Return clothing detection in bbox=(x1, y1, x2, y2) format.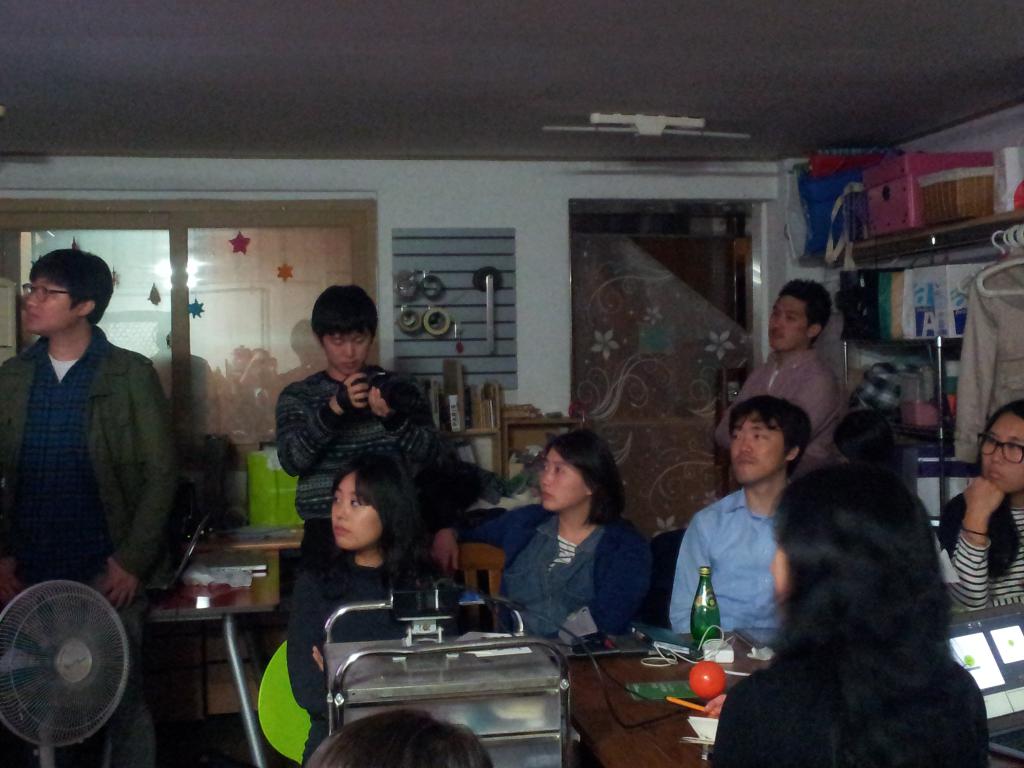
bbox=(281, 556, 424, 744).
